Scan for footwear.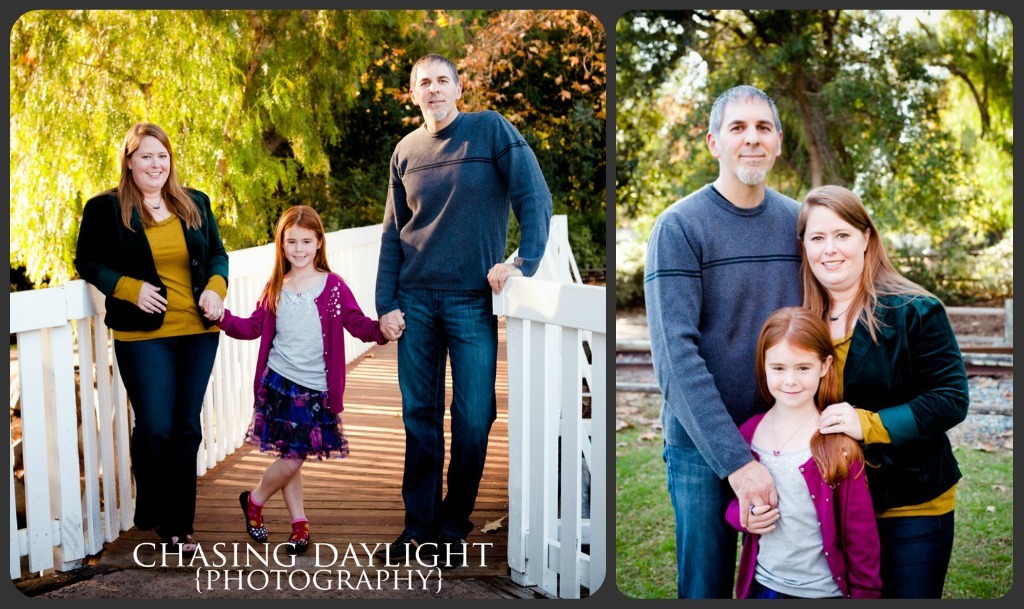
Scan result: x1=425, y1=510, x2=461, y2=562.
